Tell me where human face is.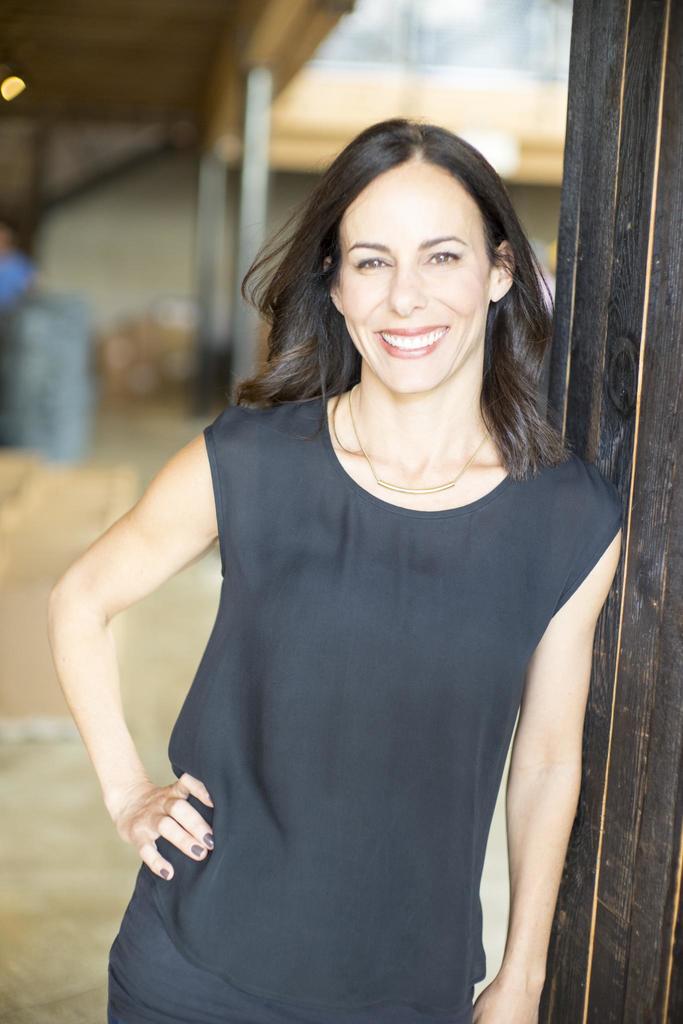
human face is at 344/172/491/390.
